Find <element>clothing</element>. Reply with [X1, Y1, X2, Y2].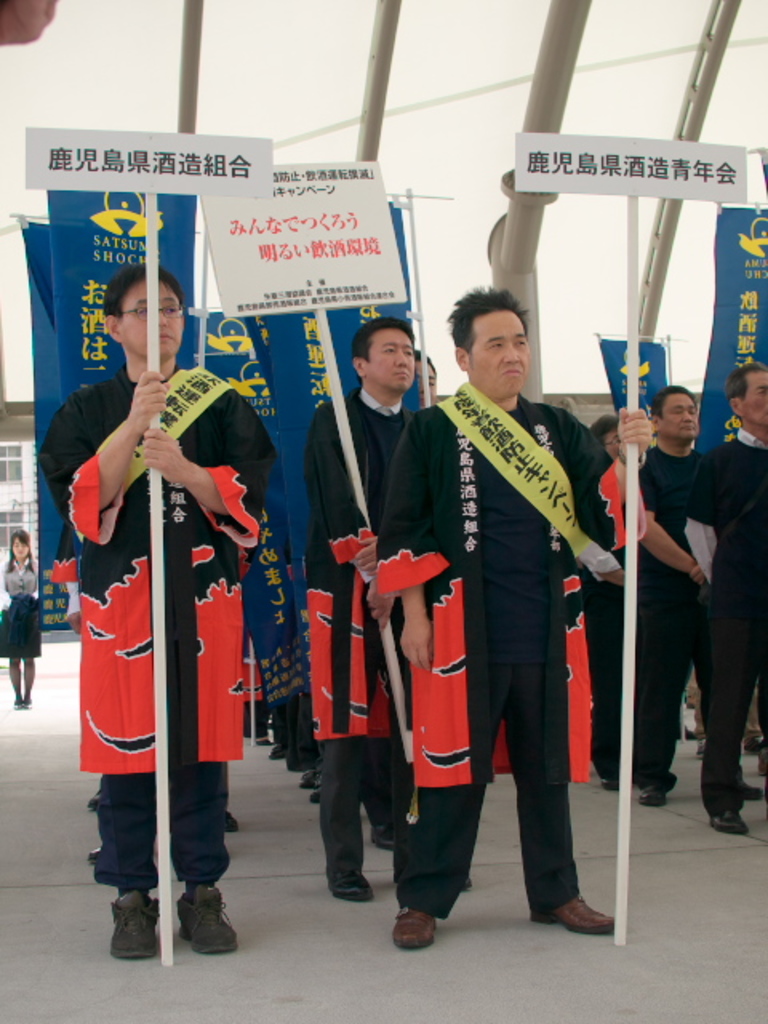
[298, 373, 427, 877].
